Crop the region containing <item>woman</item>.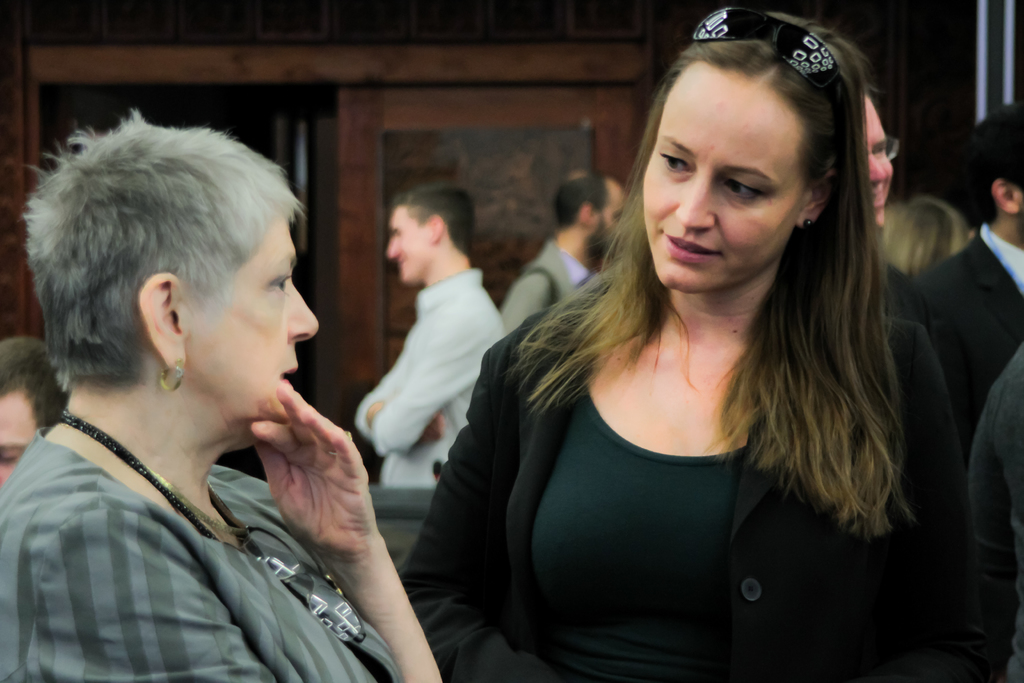
Crop region: detection(0, 124, 469, 682).
